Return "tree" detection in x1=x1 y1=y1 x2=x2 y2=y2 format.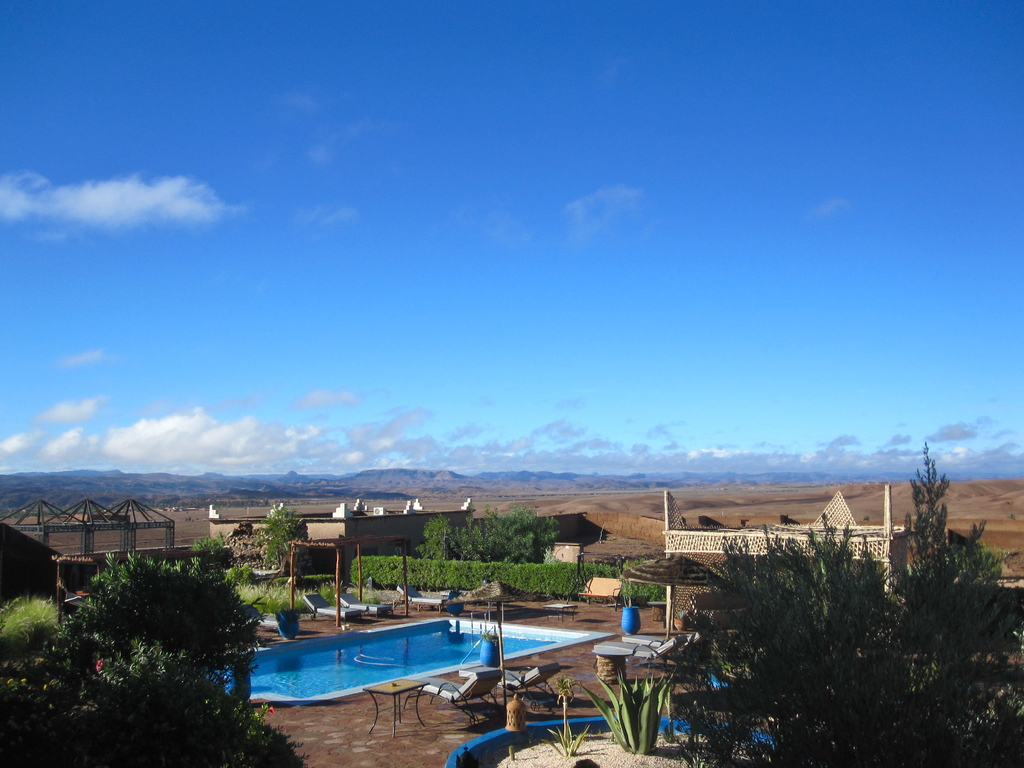
x1=411 y1=493 x2=577 y2=564.
